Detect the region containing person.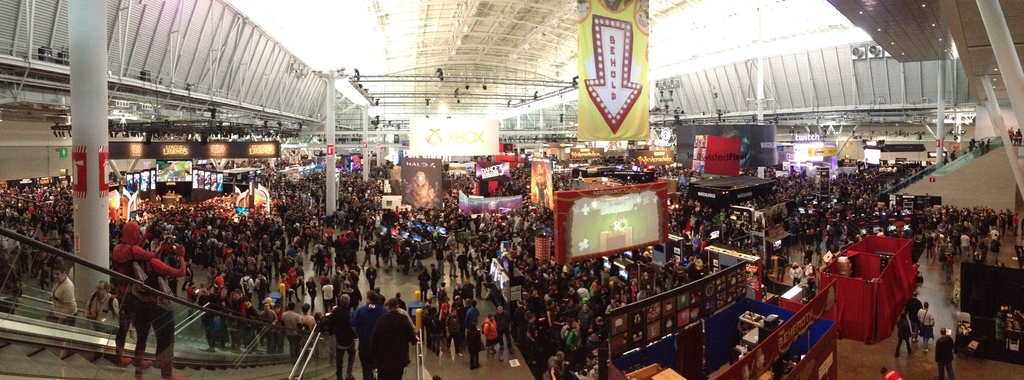
{"left": 526, "top": 311, "right": 543, "bottom": 350}.
